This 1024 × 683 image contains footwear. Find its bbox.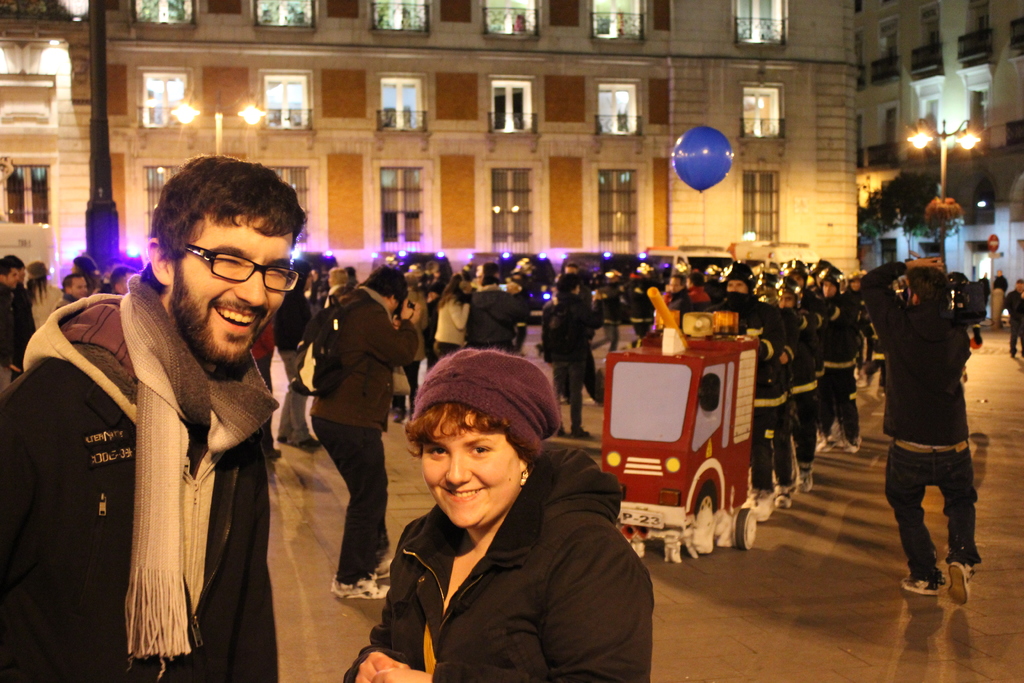
{"left": 392, "top": 403, "right": 400, "bottom": 421}.
